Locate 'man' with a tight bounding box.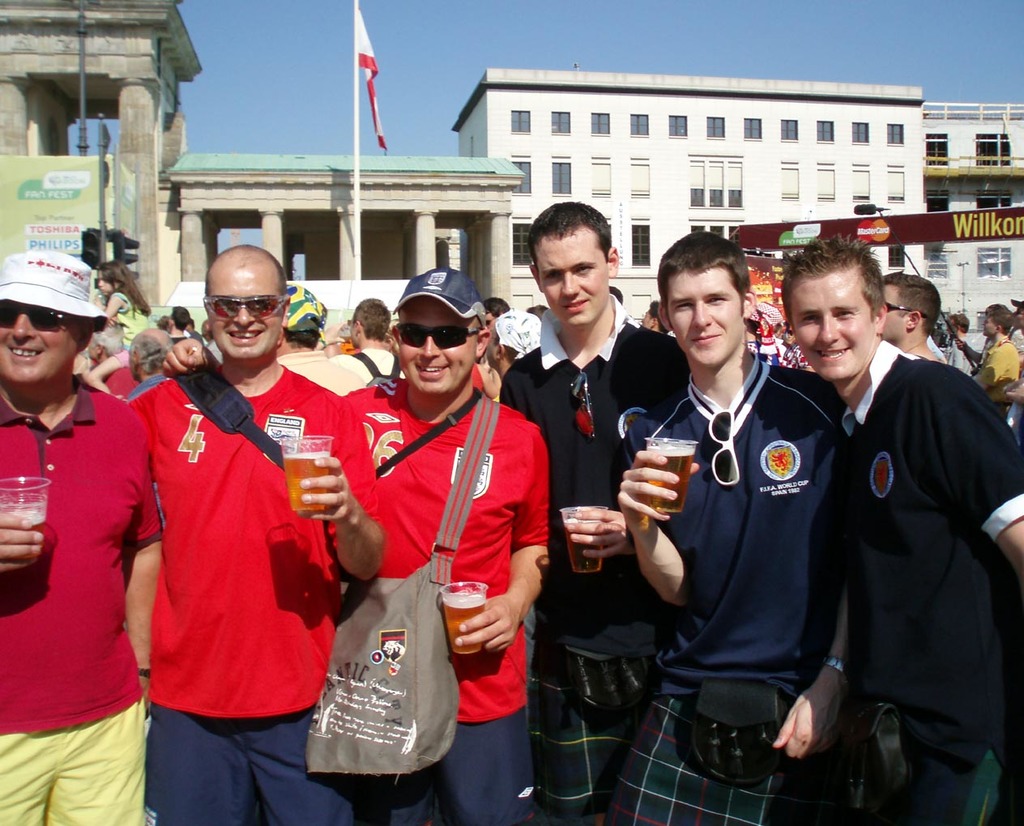
982:304:1023:419.
